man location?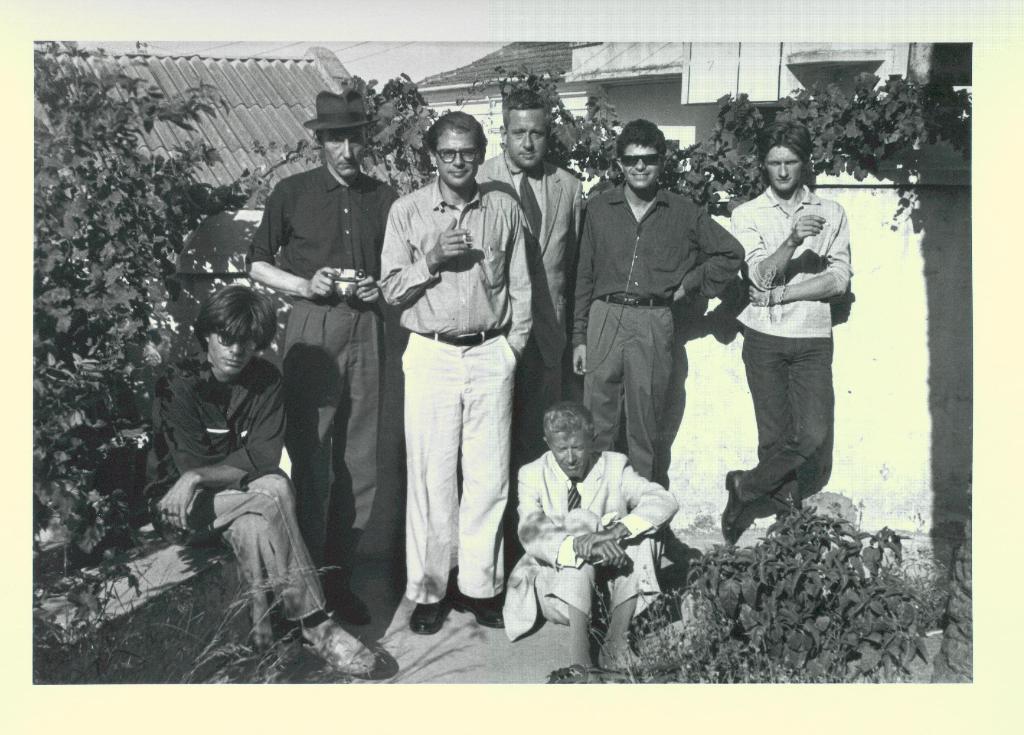
[140,283,387,671]
